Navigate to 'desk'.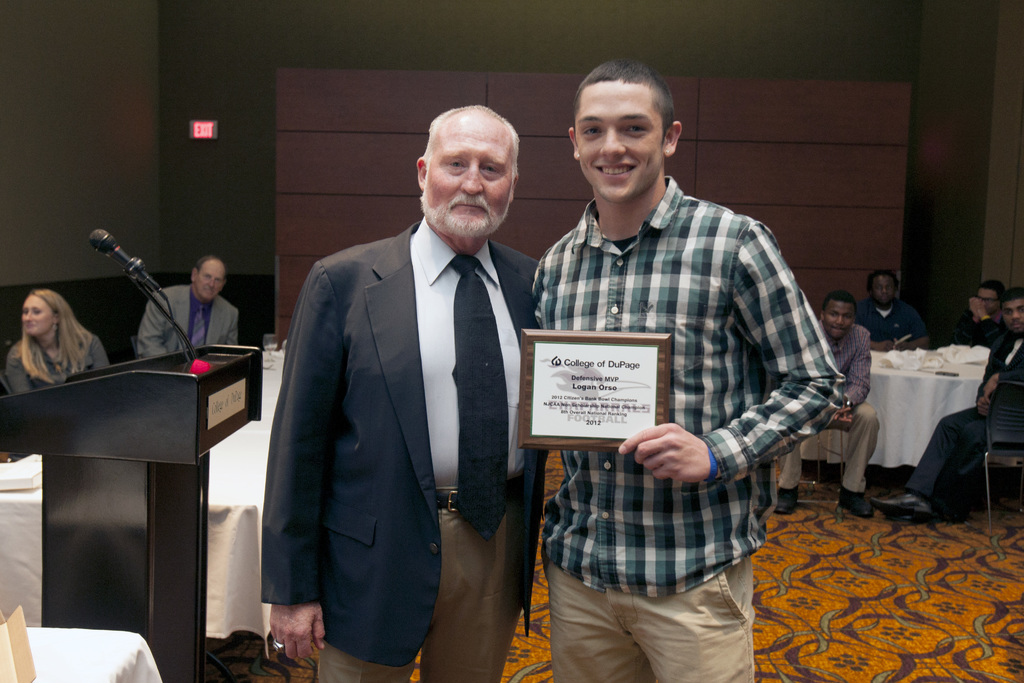
Navigation target: 0:347:264:682.
